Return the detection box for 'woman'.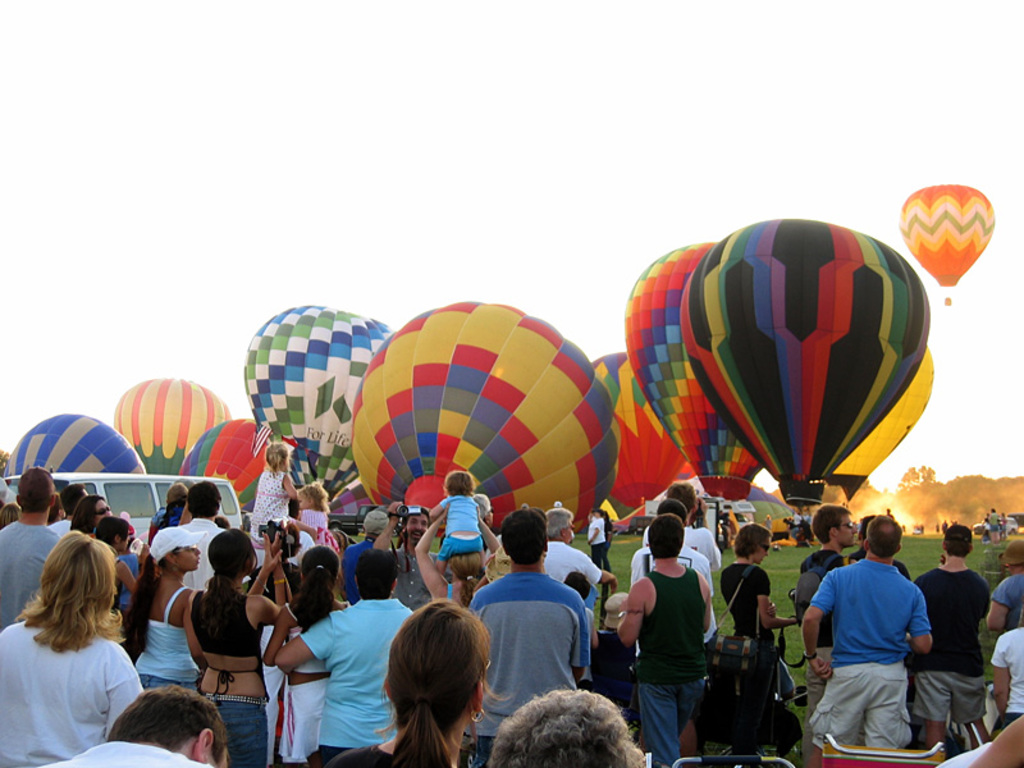
rect(323, 599, 508, 767).
